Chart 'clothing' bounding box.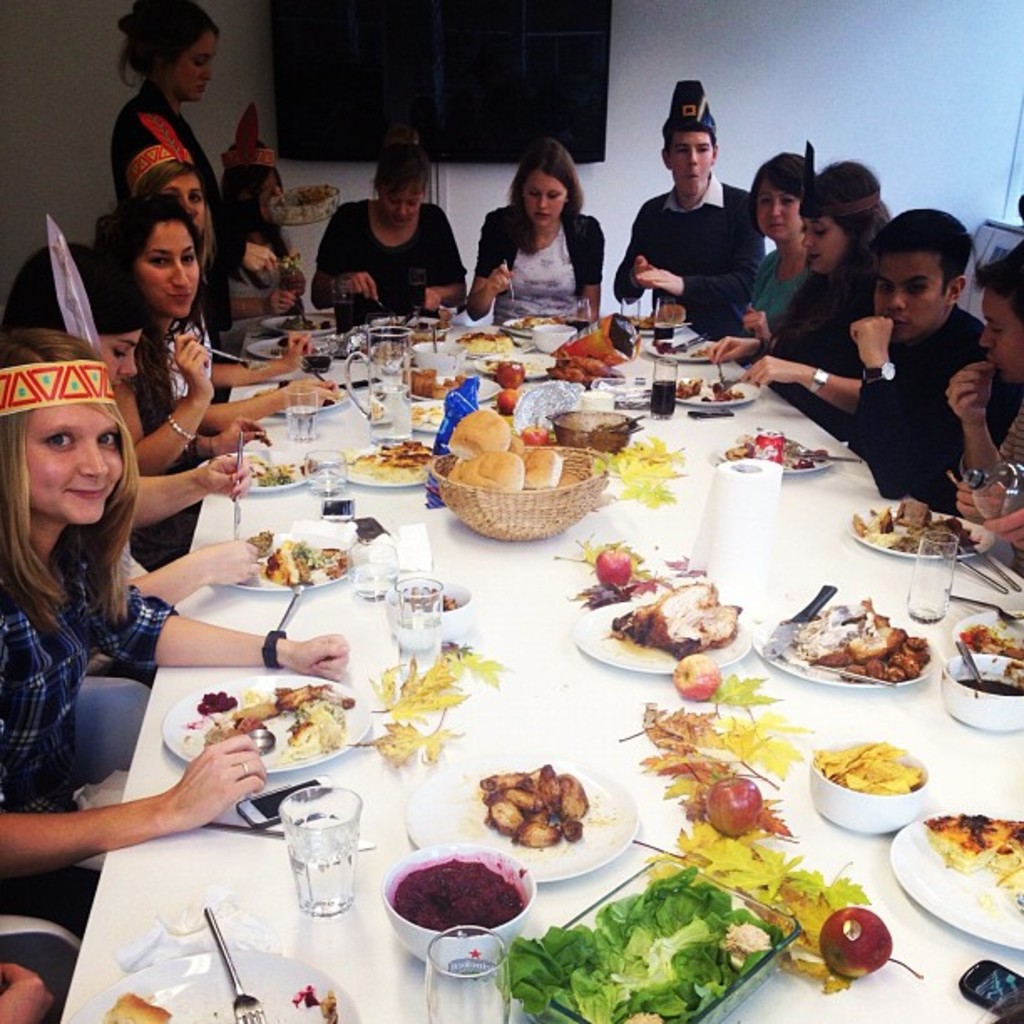
Charted: (left=760, top=264, right=890, bottom=443).
